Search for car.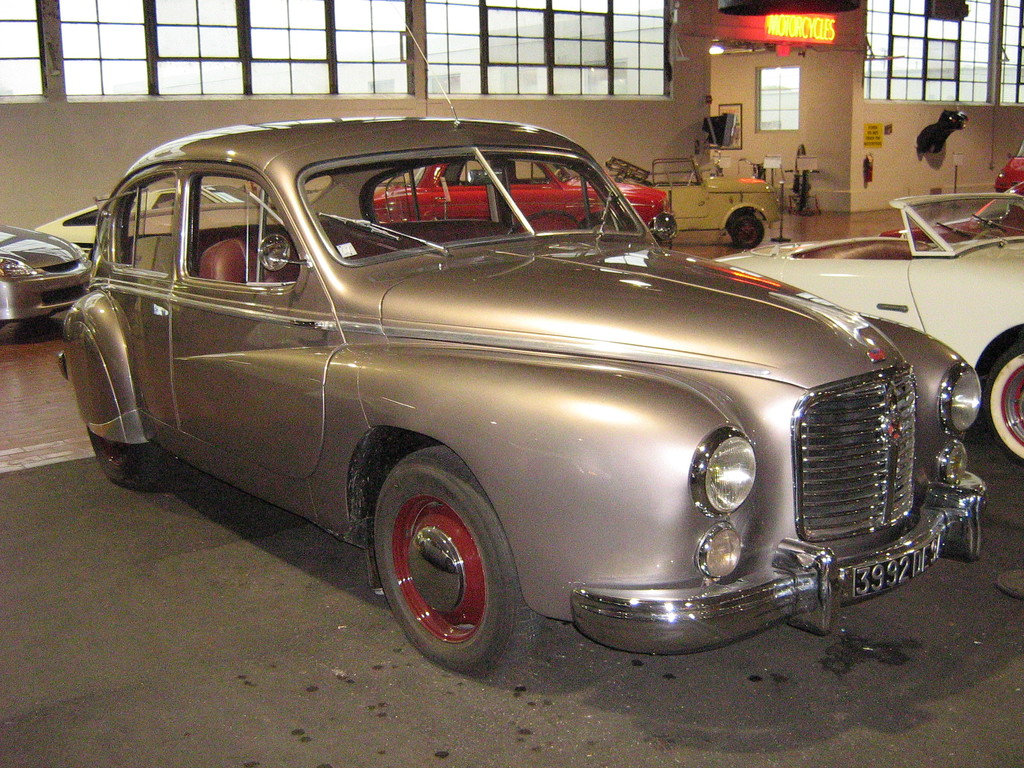
Found at <bbox>365, 145, 678, 240</bbox>.
